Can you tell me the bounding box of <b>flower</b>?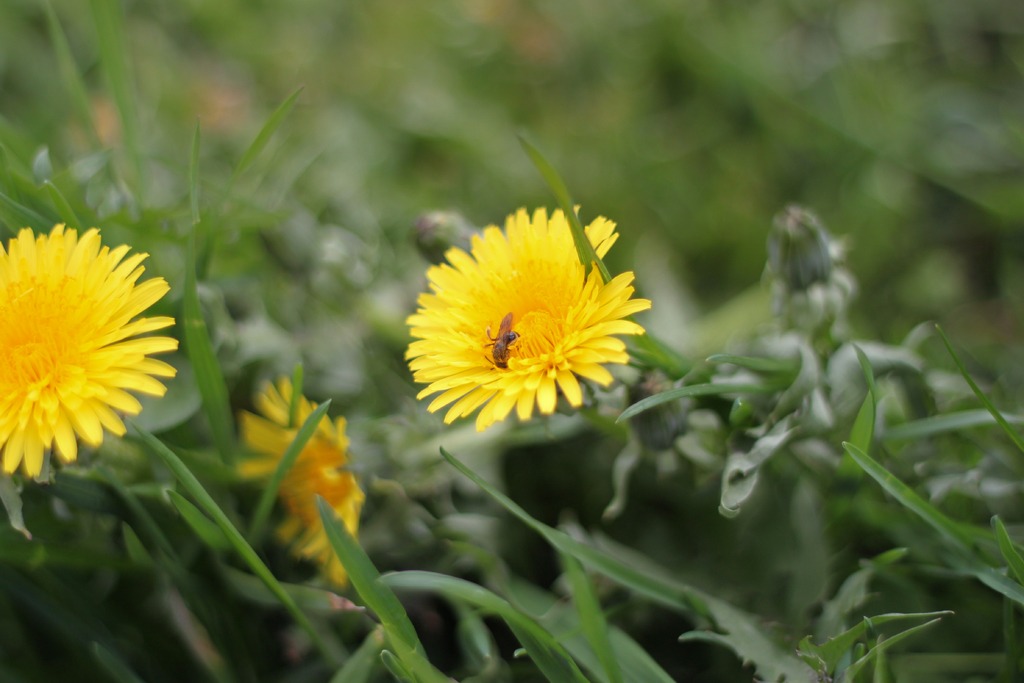
394, 206, 647, 447.
